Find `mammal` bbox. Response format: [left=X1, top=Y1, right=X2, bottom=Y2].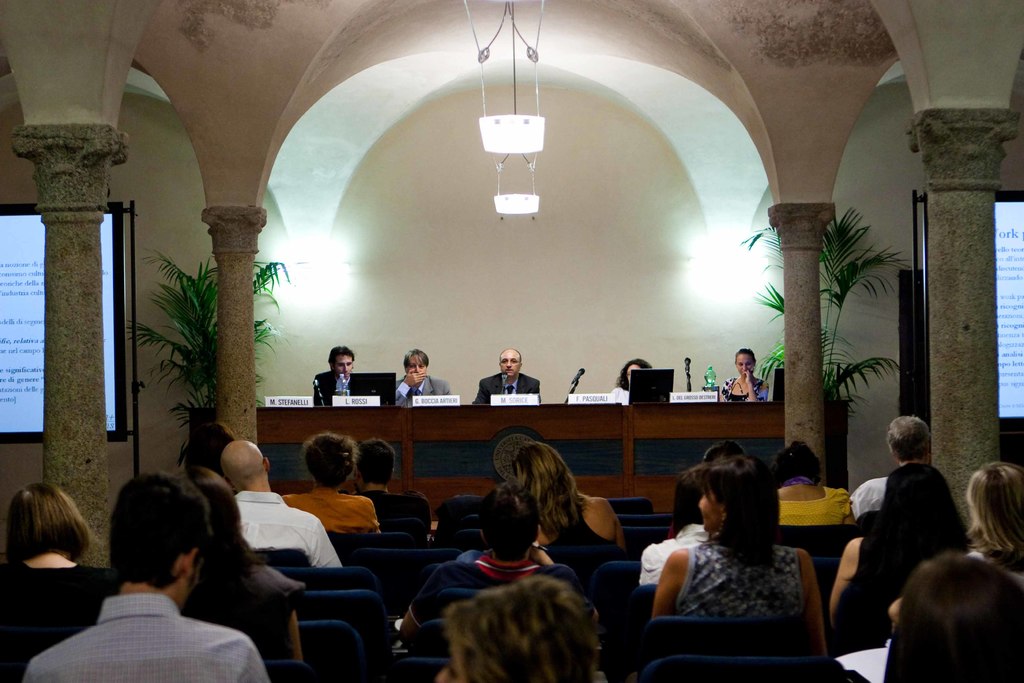
[left=509, top=439, right=627, bottom=559].
